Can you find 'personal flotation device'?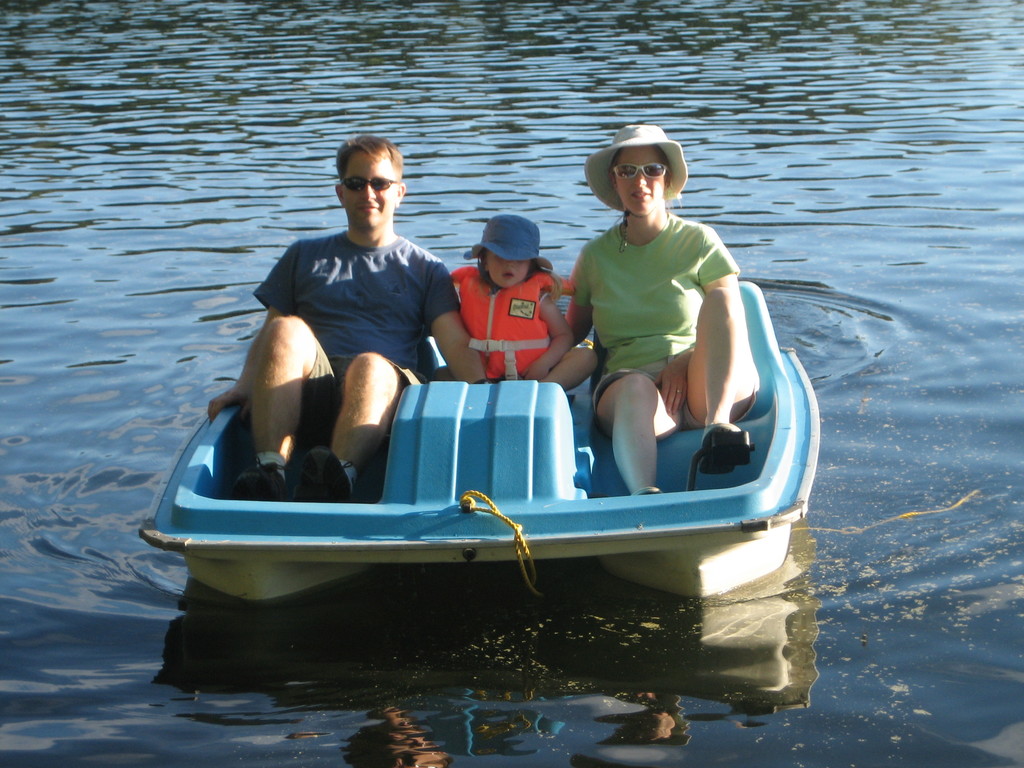
Yes, bounding box: 451:269:554:378.
